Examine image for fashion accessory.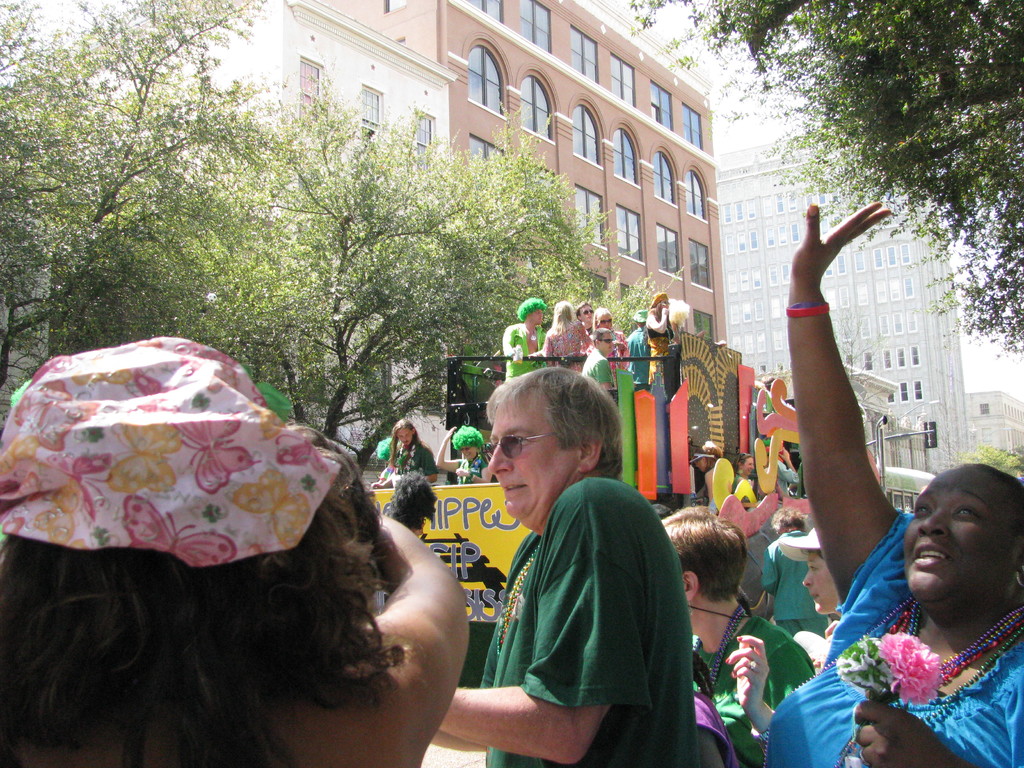
Examination result: 586/323/596/335.
